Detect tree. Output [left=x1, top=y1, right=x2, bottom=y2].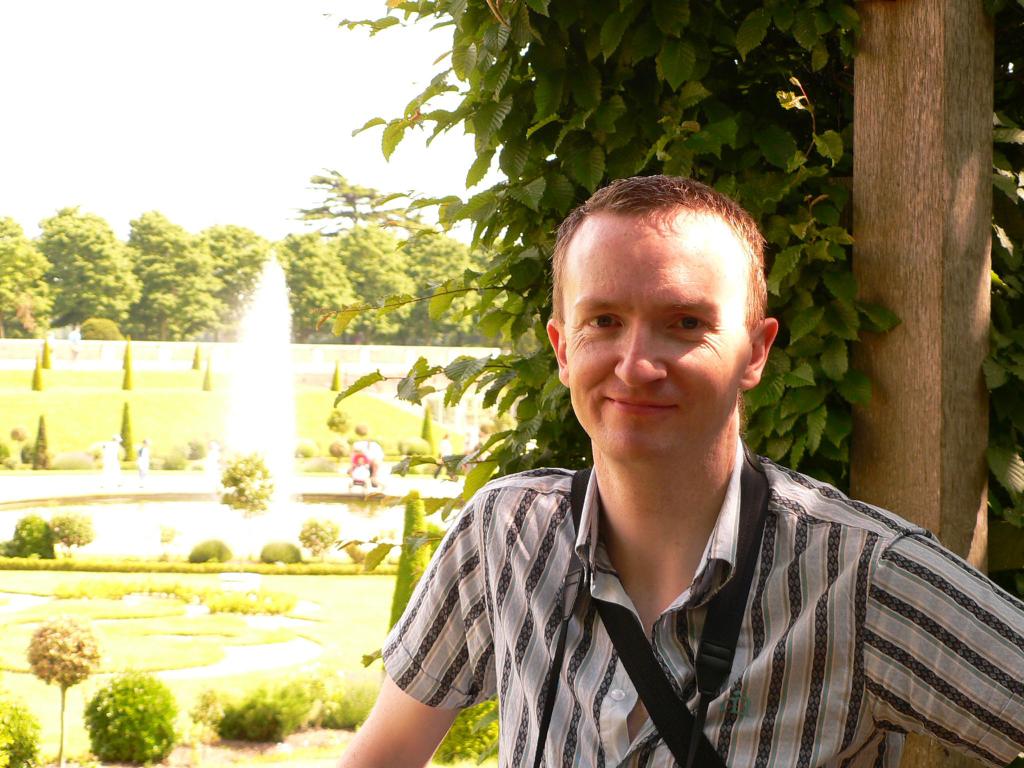
[left=122, top=355, right=132, bottom=388].
